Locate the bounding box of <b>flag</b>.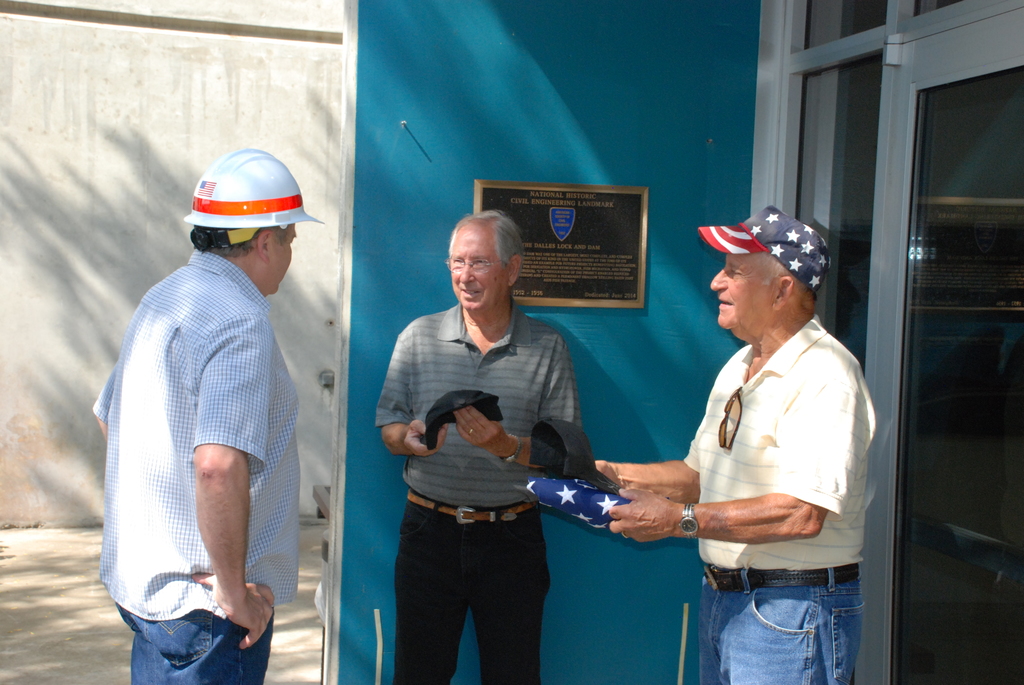
Bounding box: x1=527, y1=473, x2=628, y2=537.
